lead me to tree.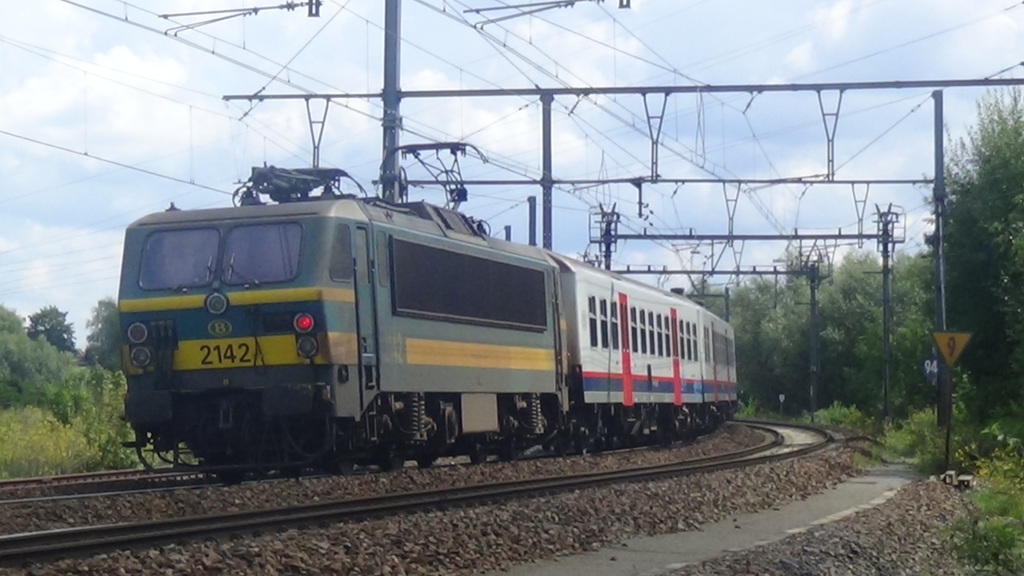
Lead to 82:297:120:374.
